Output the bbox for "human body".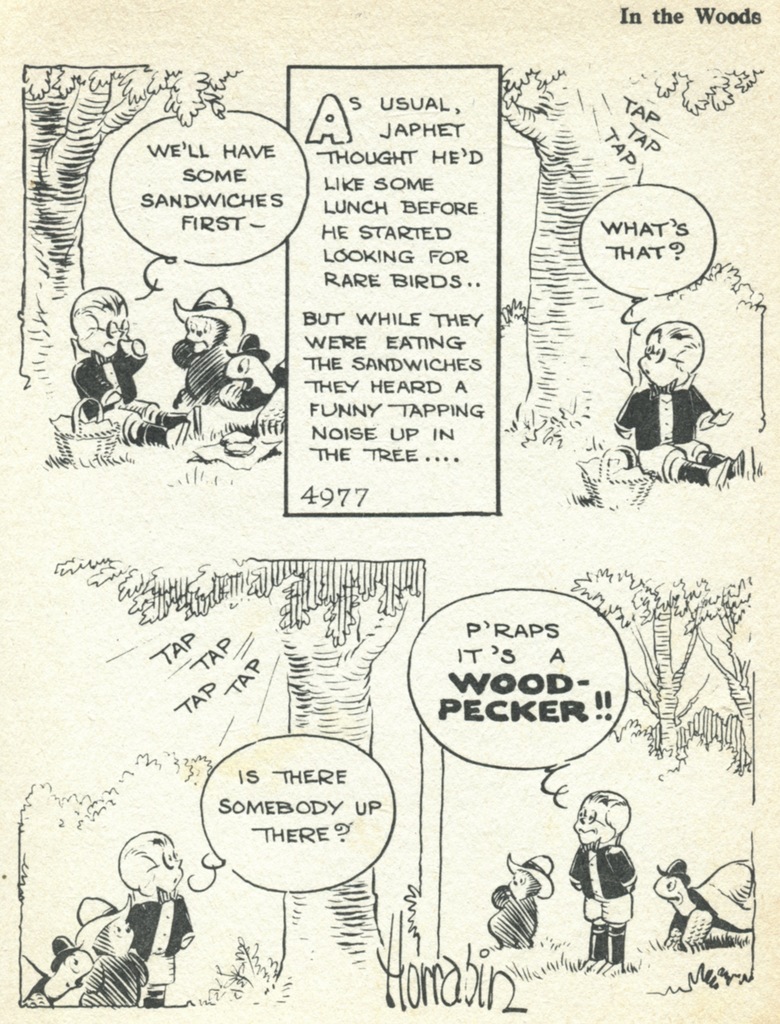
left=564, top=779, right=657, bottom=965.
